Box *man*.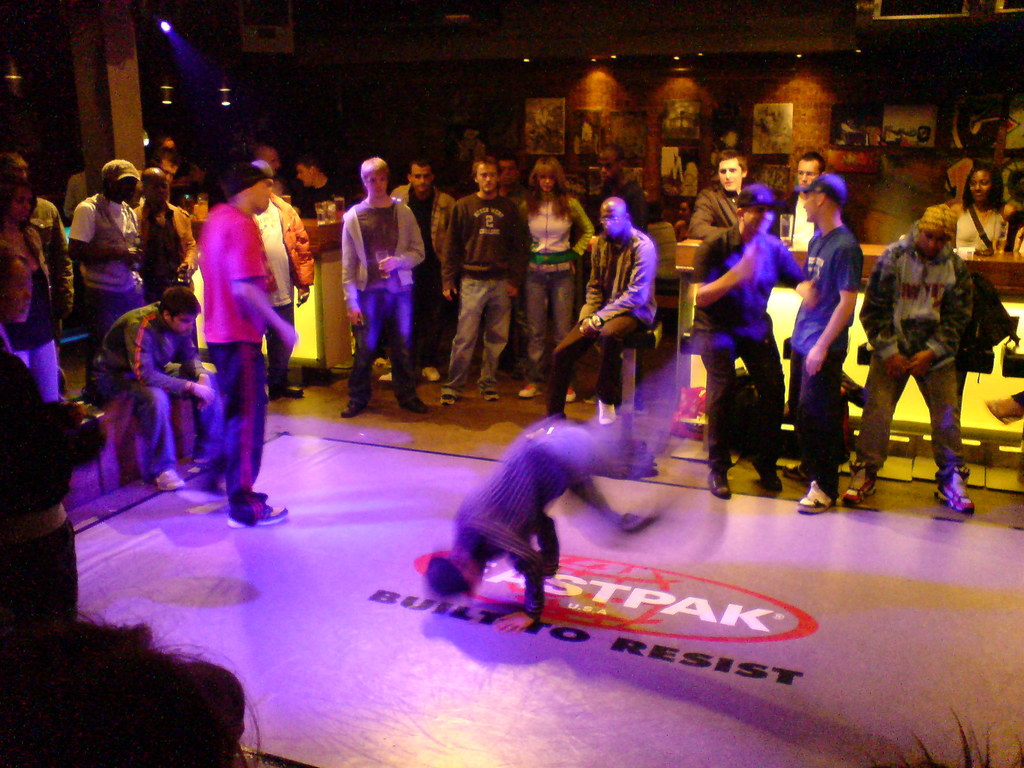
<box>692,180,787,500</box>.
